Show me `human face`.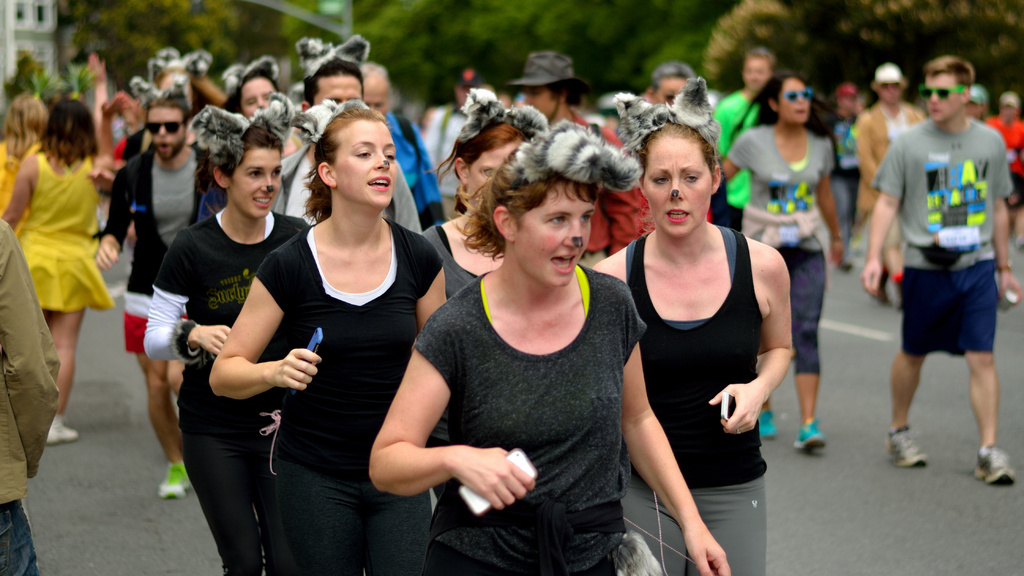
`human face` is here: left=463, top=140, right=523, bottom=208.
